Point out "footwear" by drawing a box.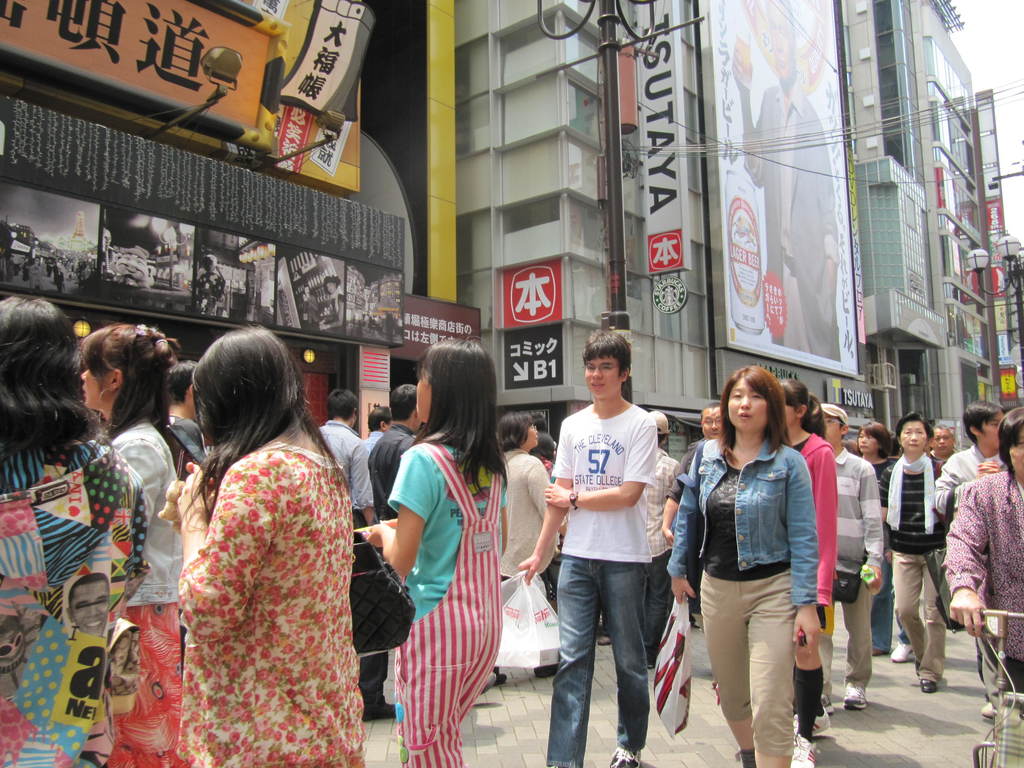
{"x1": 795, "y1": 709, "x2": 833, "y2": 737}.
